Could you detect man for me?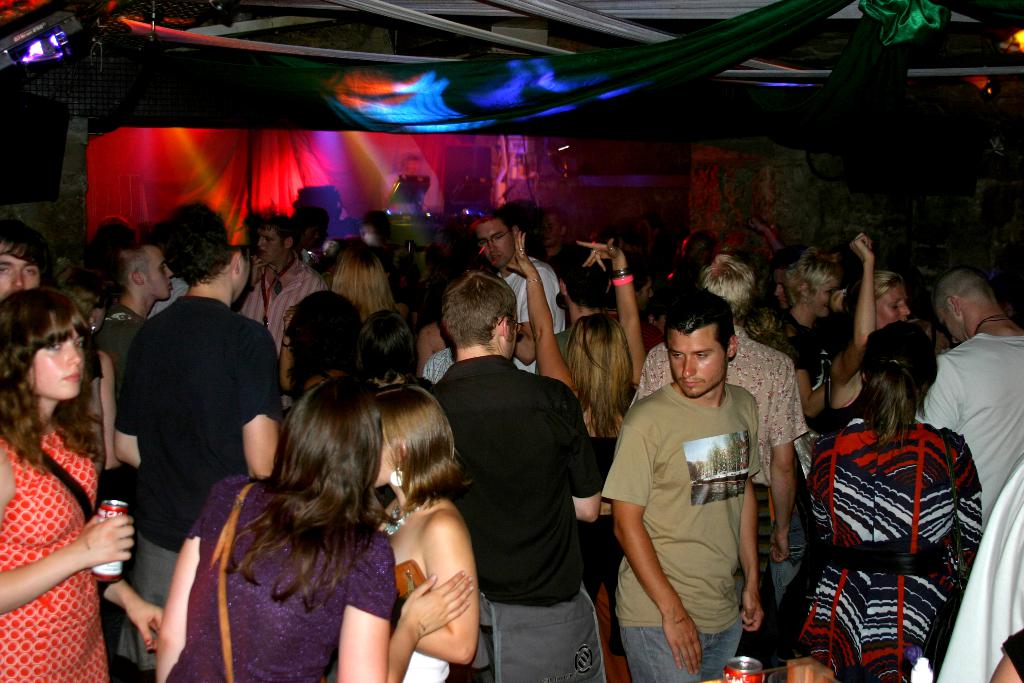
Detection result: box(92, 236, 168, 468).
